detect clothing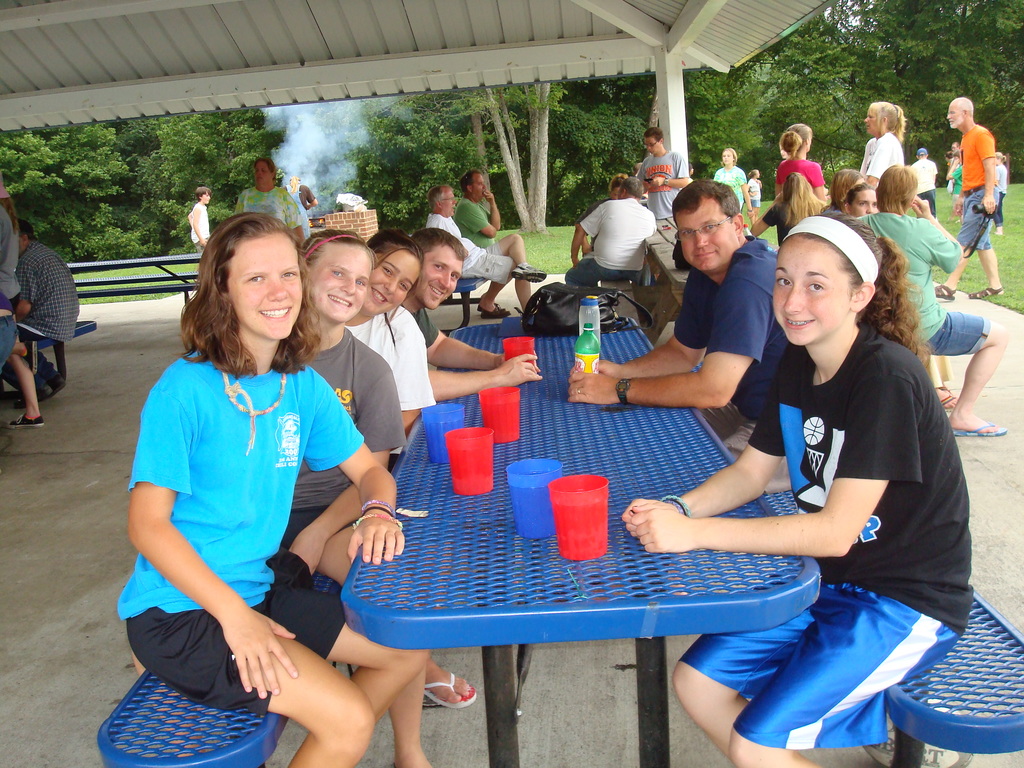
426:207:520:307
